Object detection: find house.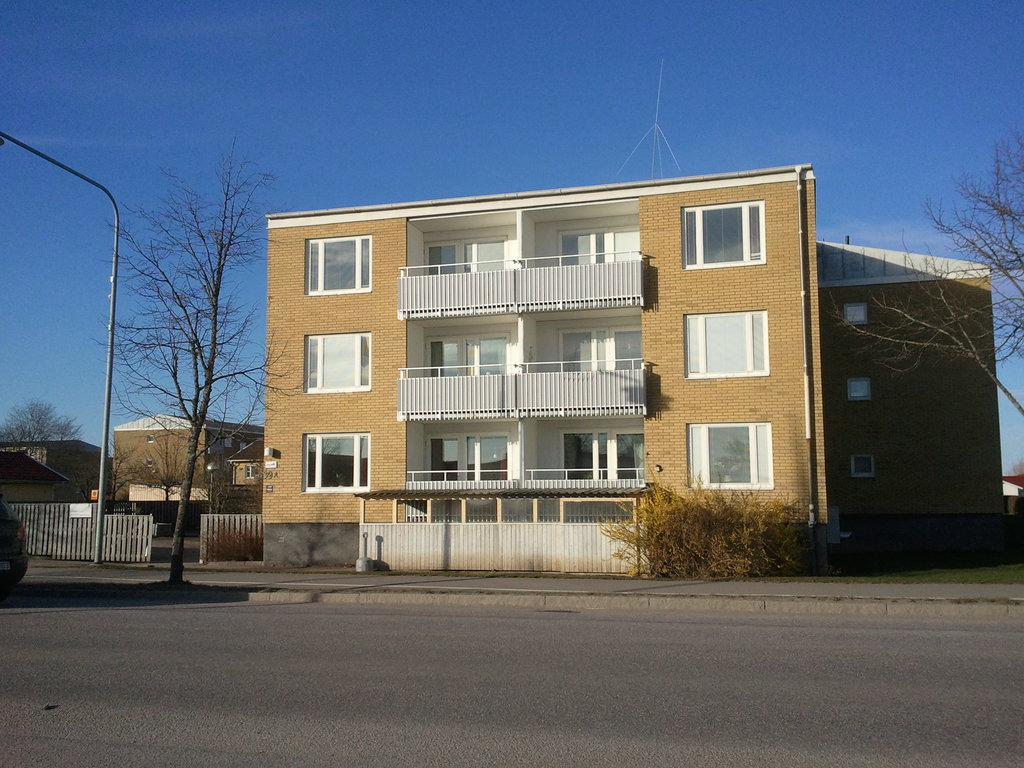
(x1=113, y1=417, x2=263, y2=531).
